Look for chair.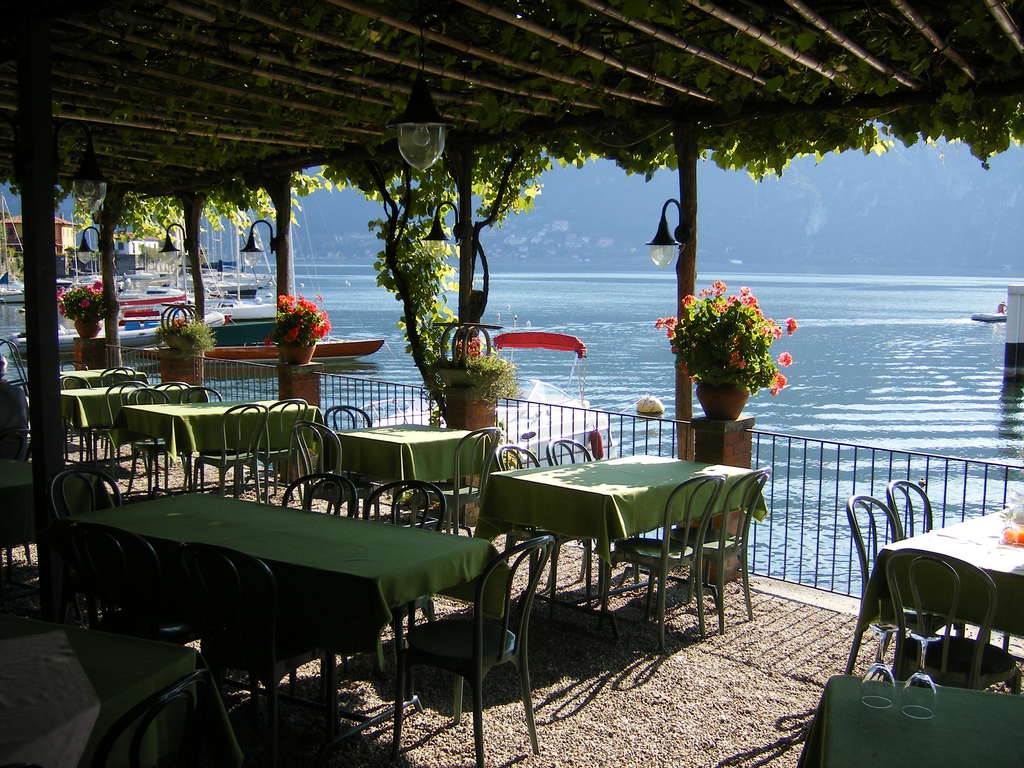
Found: 123, 386, 182, 500.
